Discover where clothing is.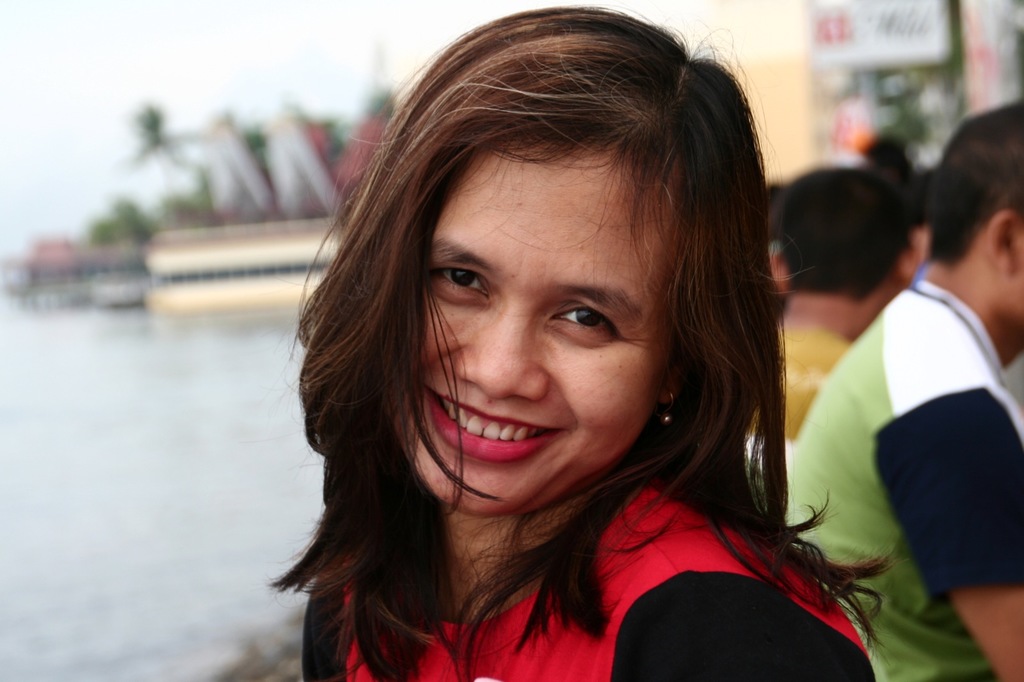
Discovered at [787,211,1011,646].
